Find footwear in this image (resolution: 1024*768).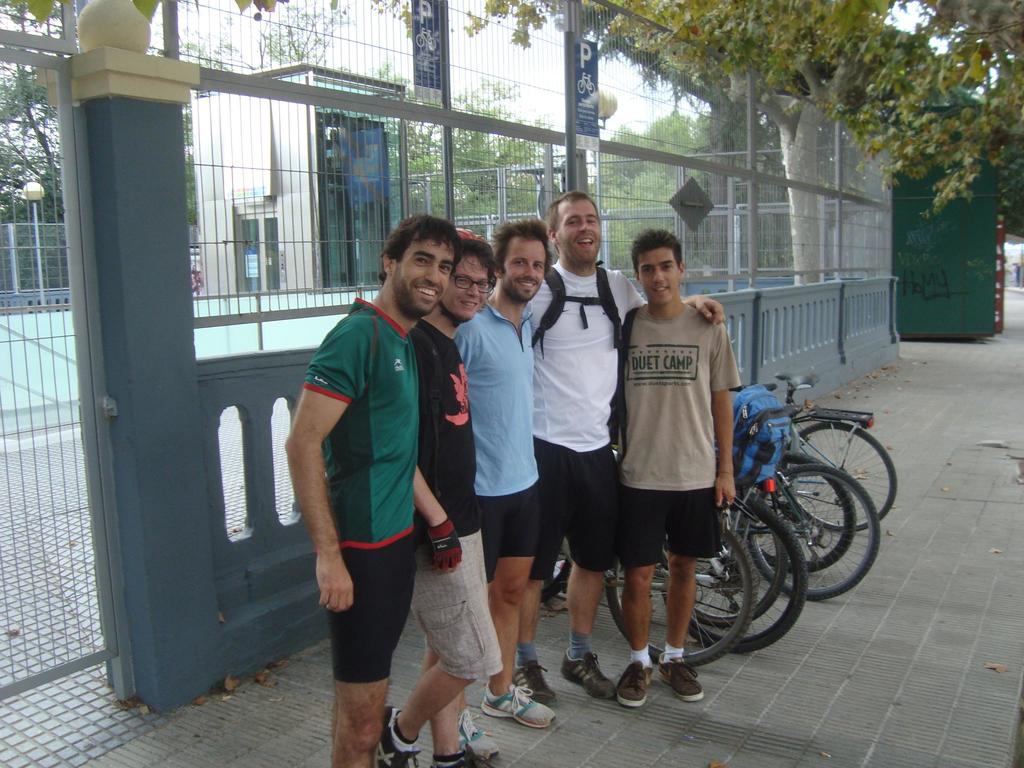
378 708 422 767.
